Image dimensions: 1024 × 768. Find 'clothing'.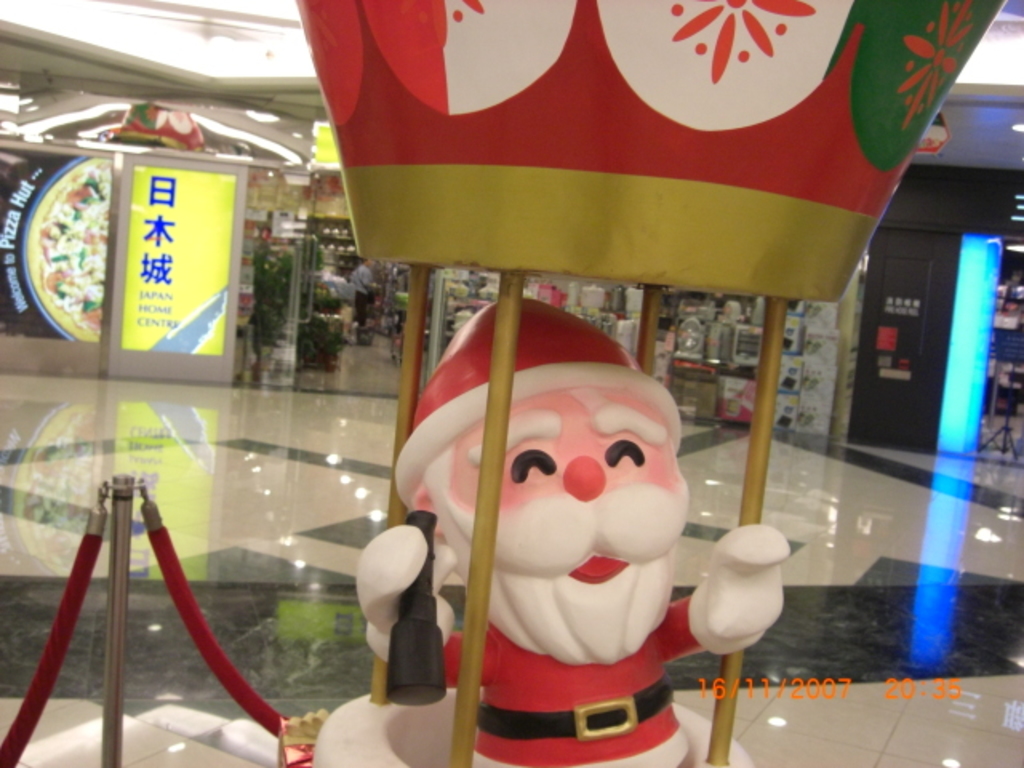
left=443, top=598, right=702, bottom=766.
